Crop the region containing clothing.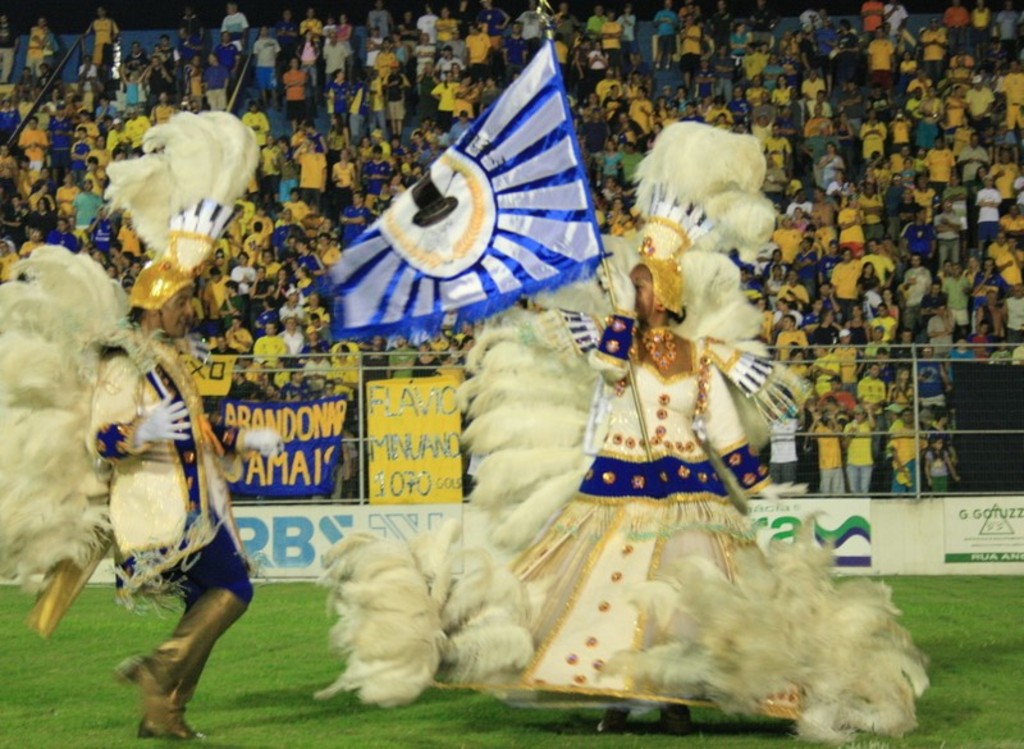
Crop region: 977, 274, 996, 323.
